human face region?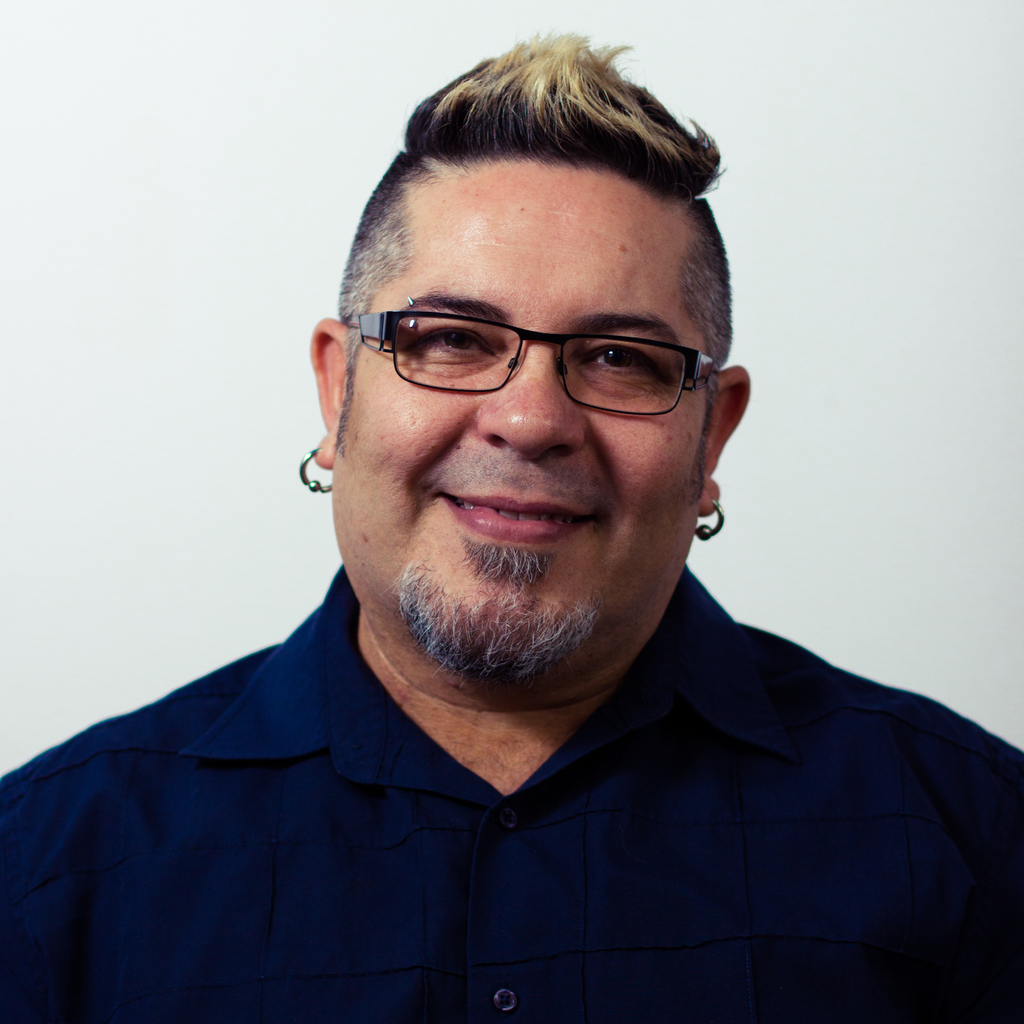
BBox(336, 176, 714, 689)
